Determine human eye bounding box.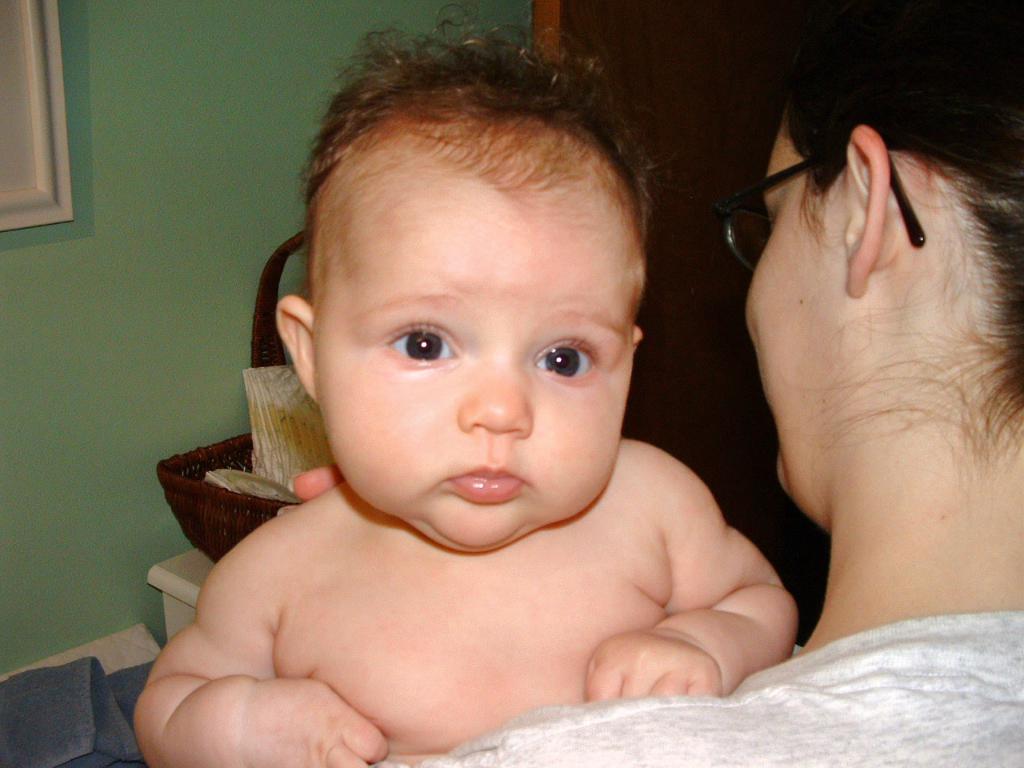
Determined: 529 318 597 383.
